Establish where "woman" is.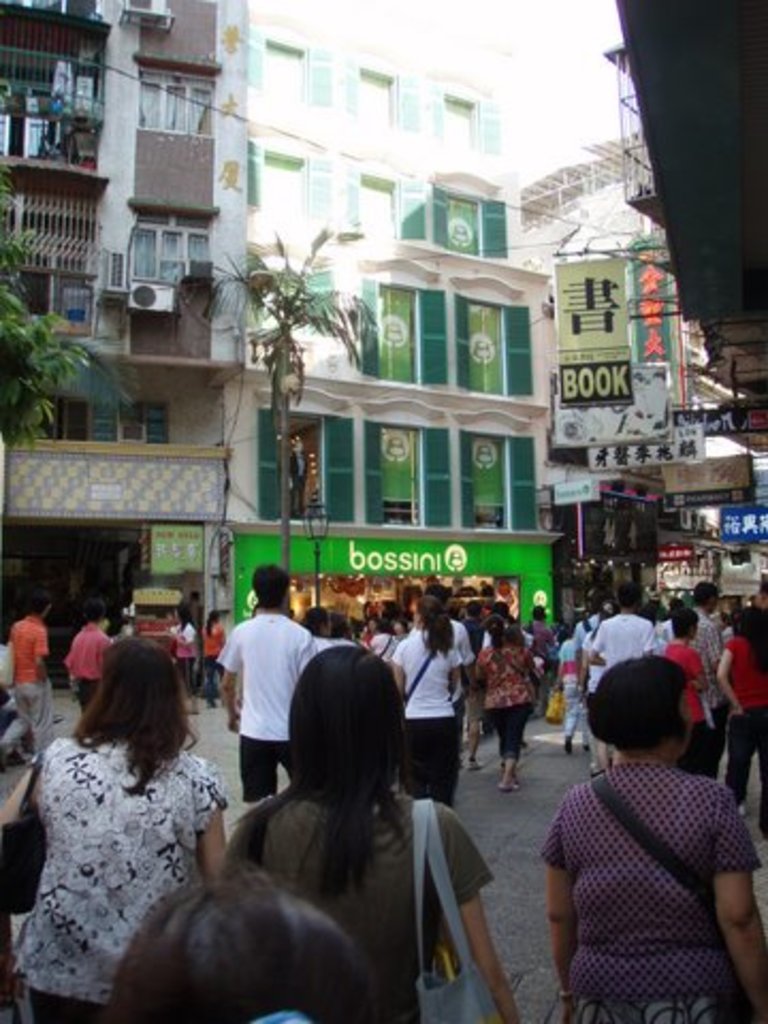
Established at detection(305, 608, 339, 649).
